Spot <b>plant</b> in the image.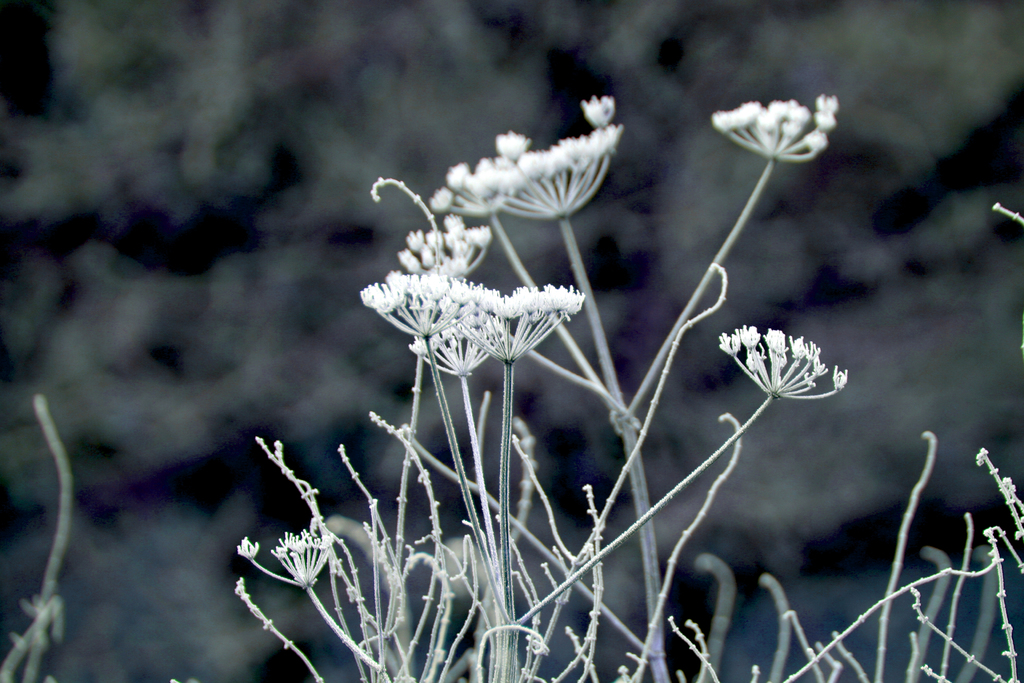
<b>plant</b> found at (x1=451, y1=286, x2=588, y2=682).
